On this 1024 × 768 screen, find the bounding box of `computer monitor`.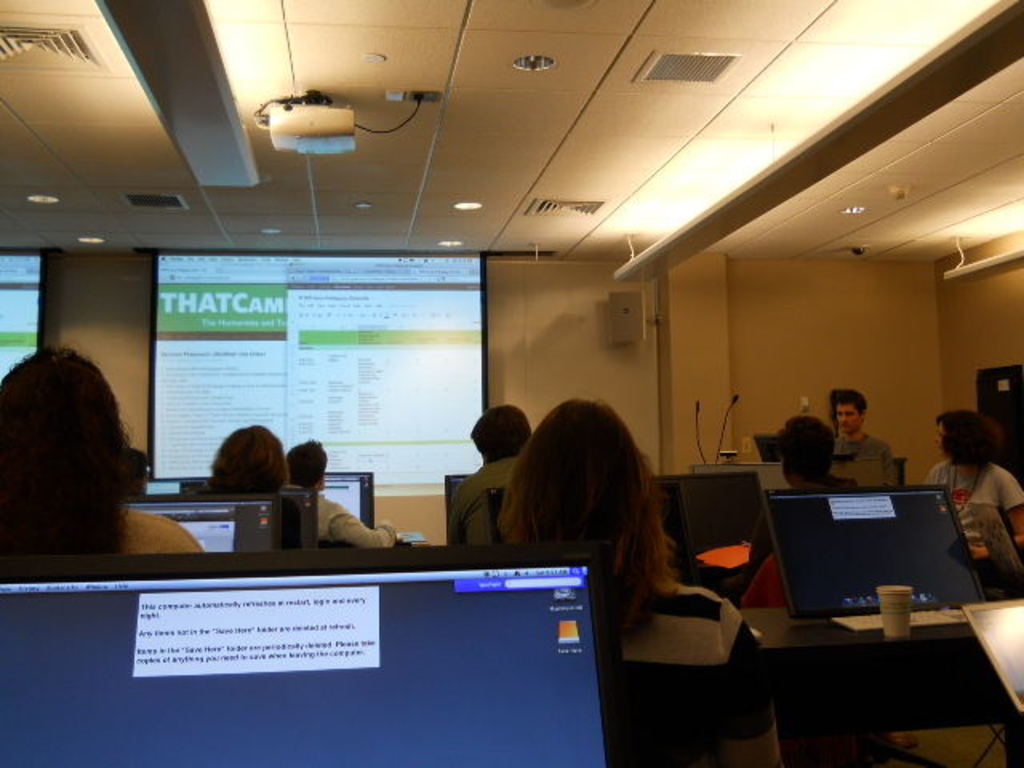
Bounding box: x1=755 y1=490 x2=1000 y2=624.
